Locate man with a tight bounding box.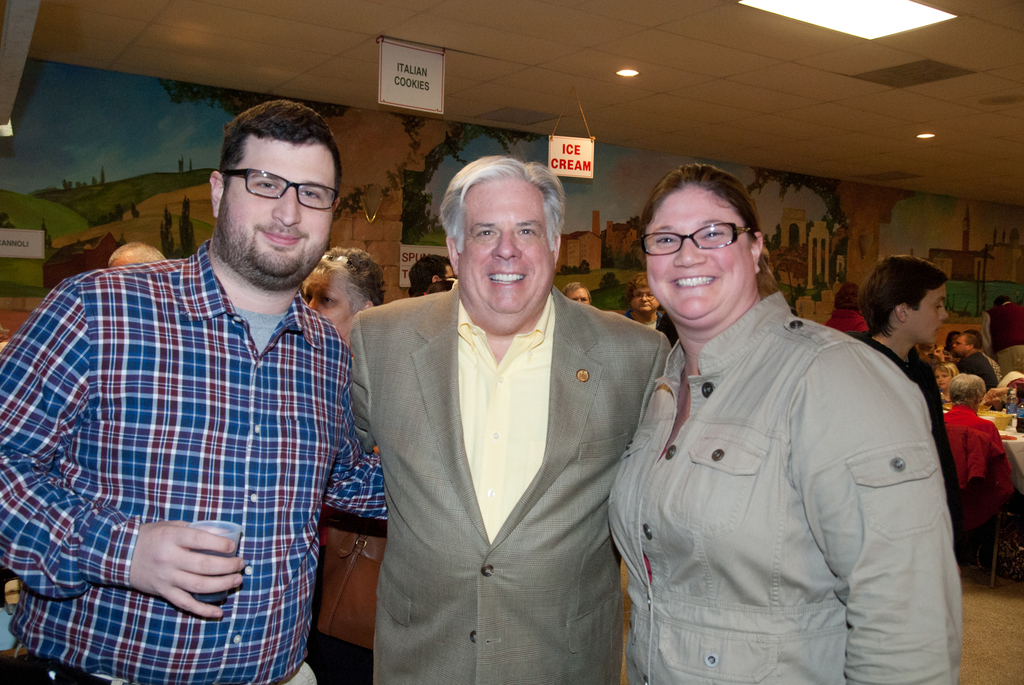
box=[0, 100, 388, 684].
